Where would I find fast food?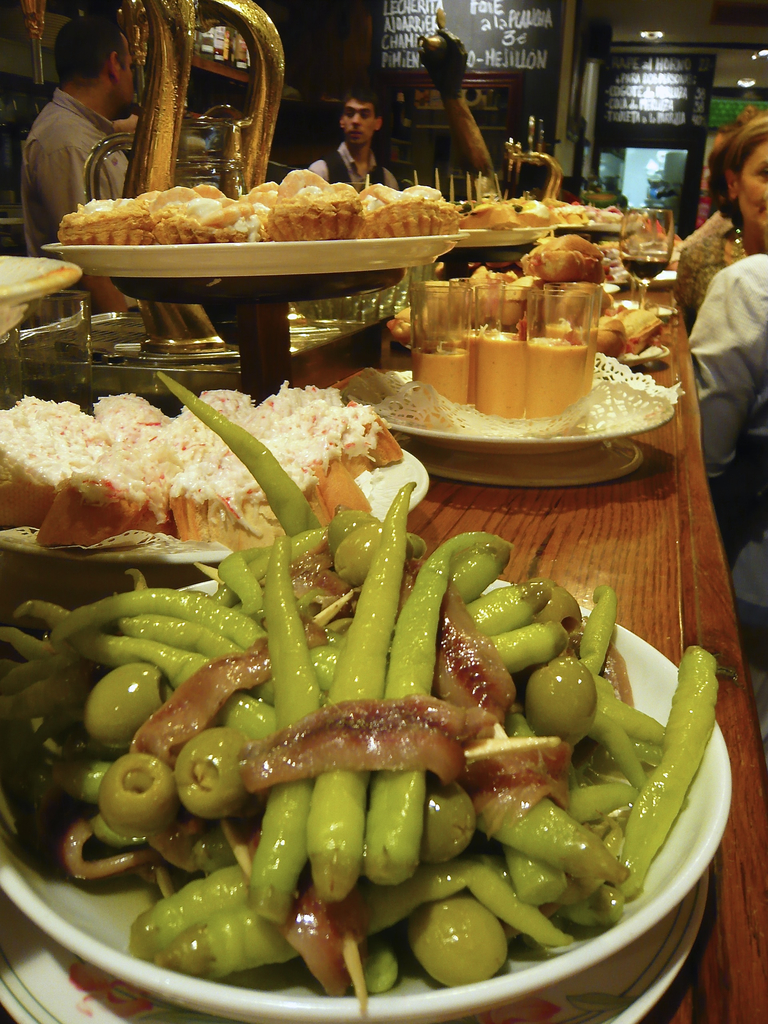
At <bbox>534, 194, 588, 223</bbox>.
